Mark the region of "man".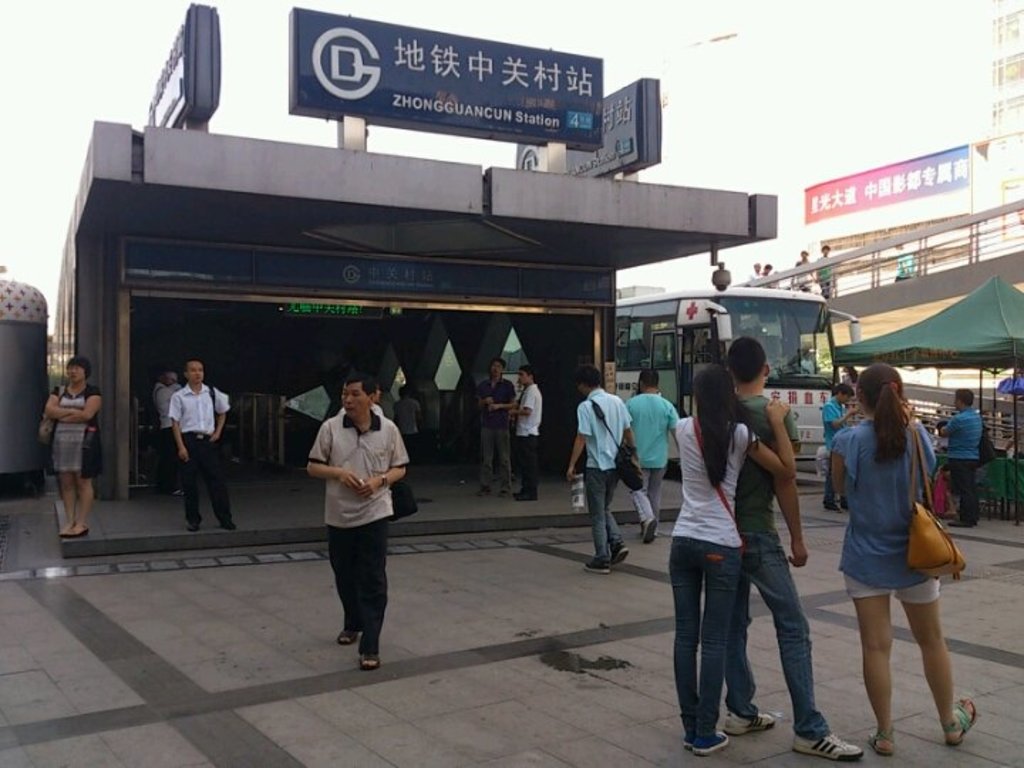
Region: l=811, t=239, r=833, b=303.
